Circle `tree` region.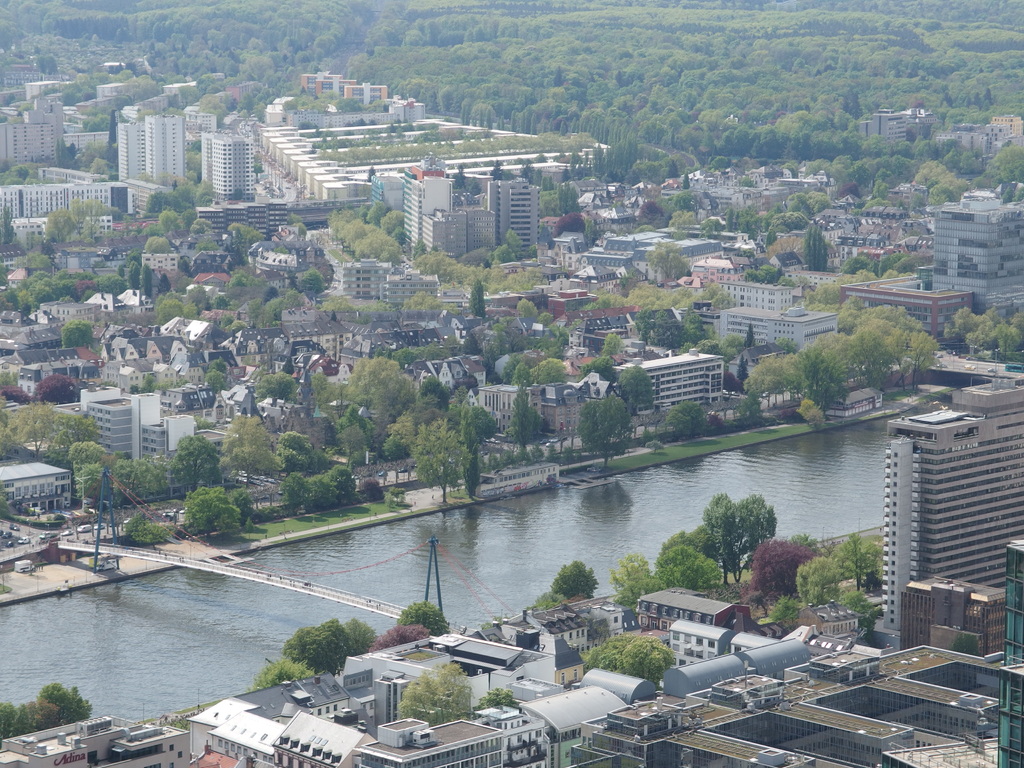
Region: (x1=804, y1=219, x2=832, y2=278).
